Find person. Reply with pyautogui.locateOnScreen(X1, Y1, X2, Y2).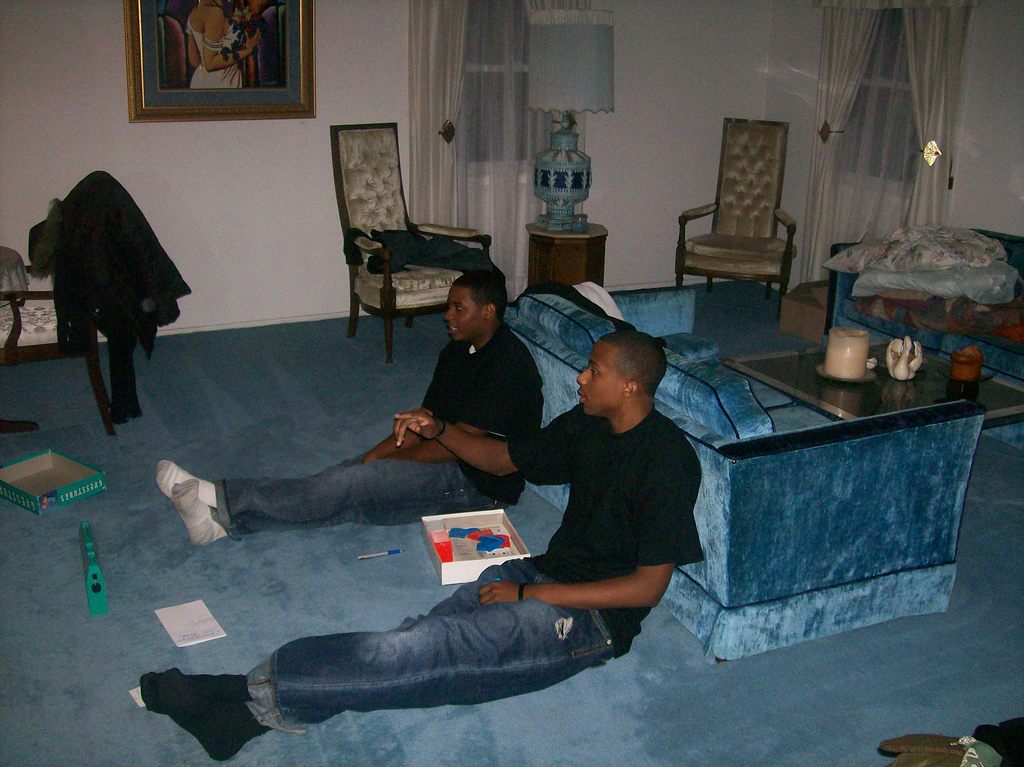
pyautogui.locateOnScreen(143, 324, 712, 762).
